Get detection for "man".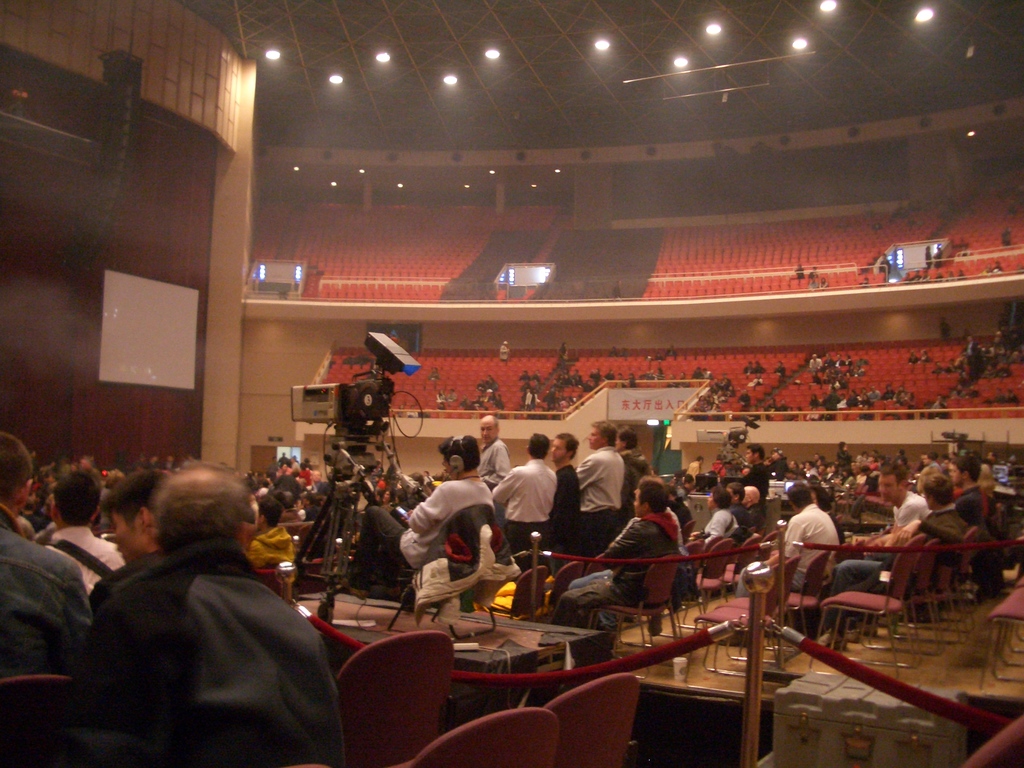
Detection: bbox(476, 412, 510, 488).
